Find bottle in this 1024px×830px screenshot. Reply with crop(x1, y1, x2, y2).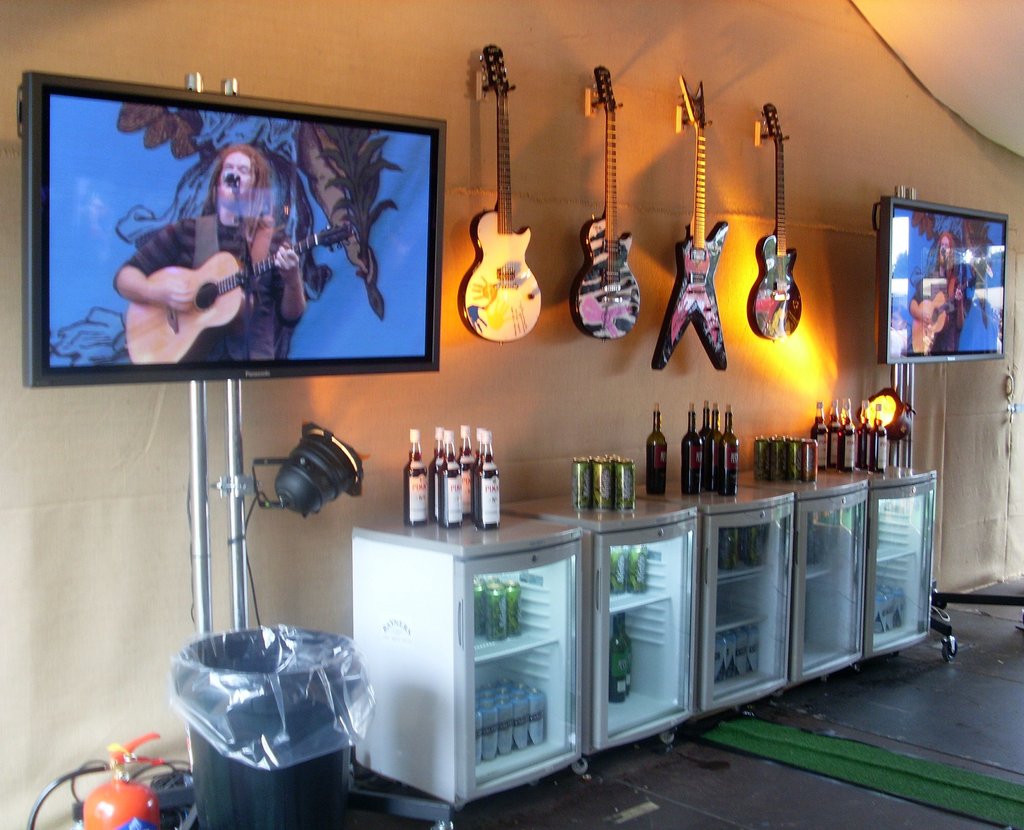
crop(647, 404, 667, 498).
